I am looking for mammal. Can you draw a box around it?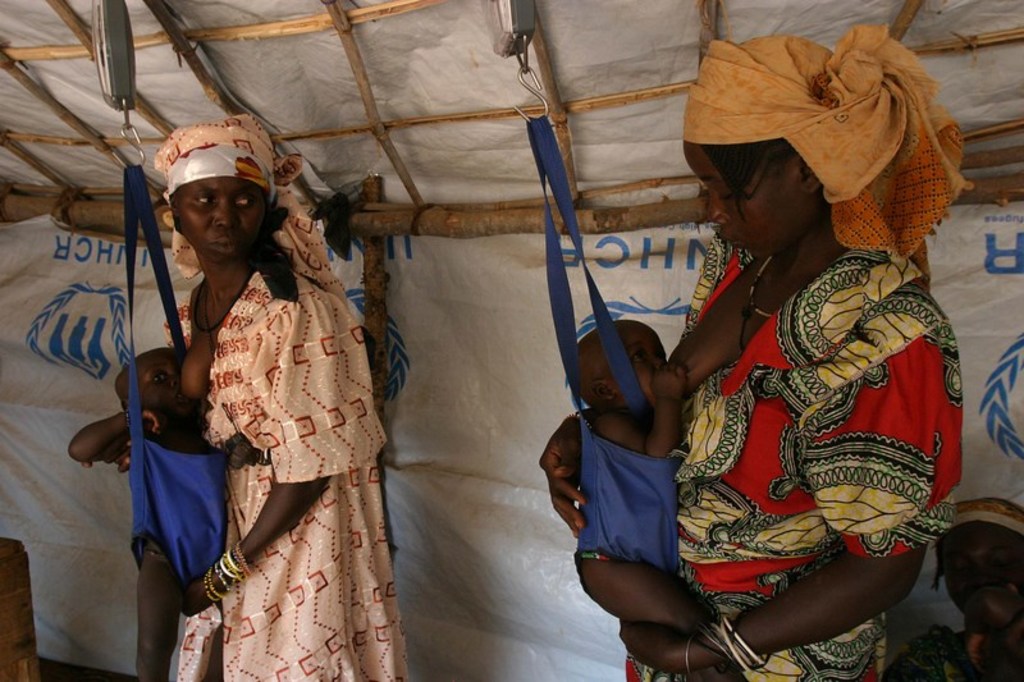
Sure, the bounding box is select_region(549, 68, 945, 637).
